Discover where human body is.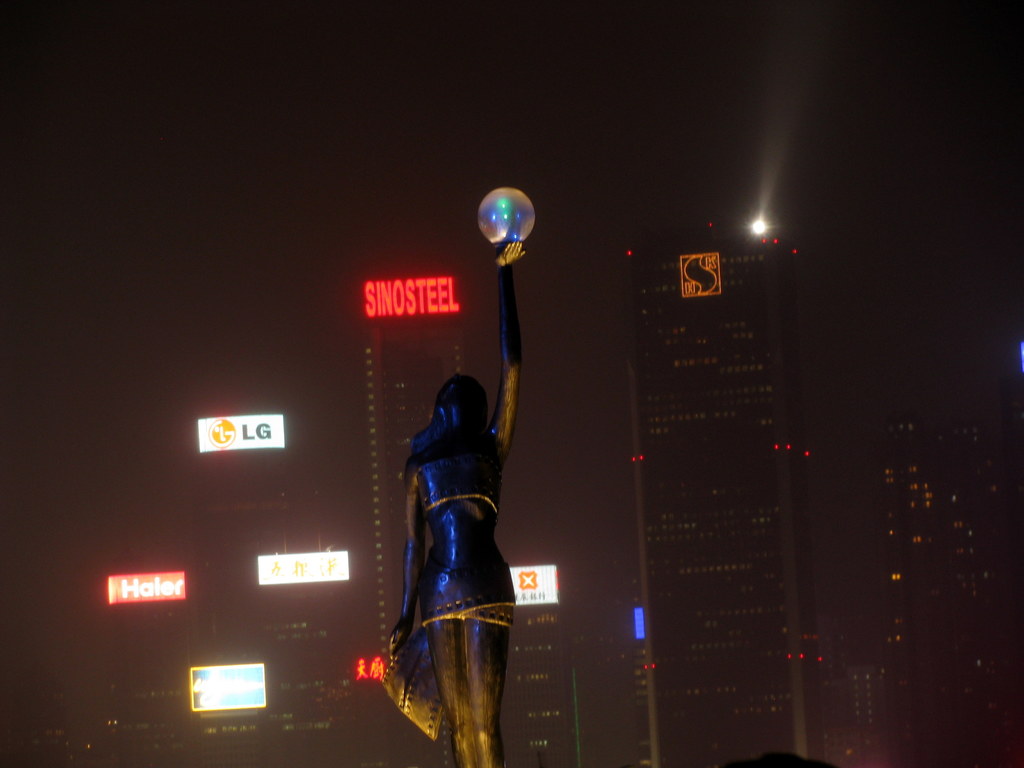
Discovered at <box>367,246,531,767</box>.
